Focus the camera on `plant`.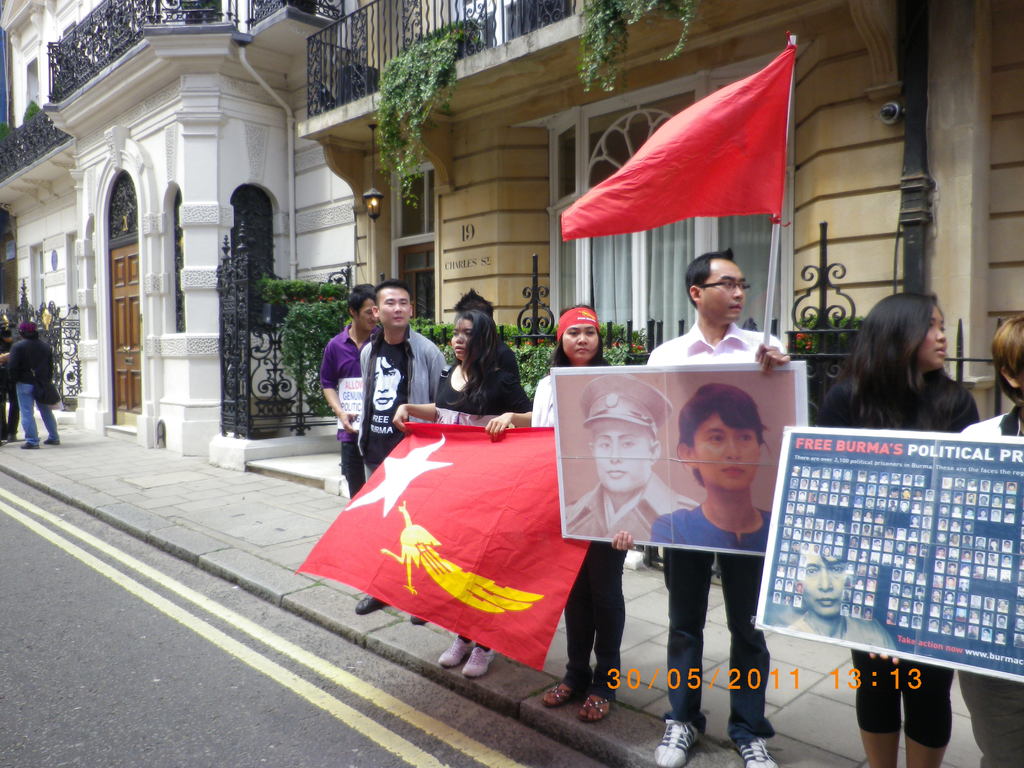
Focus region: [578,0,702,100].
